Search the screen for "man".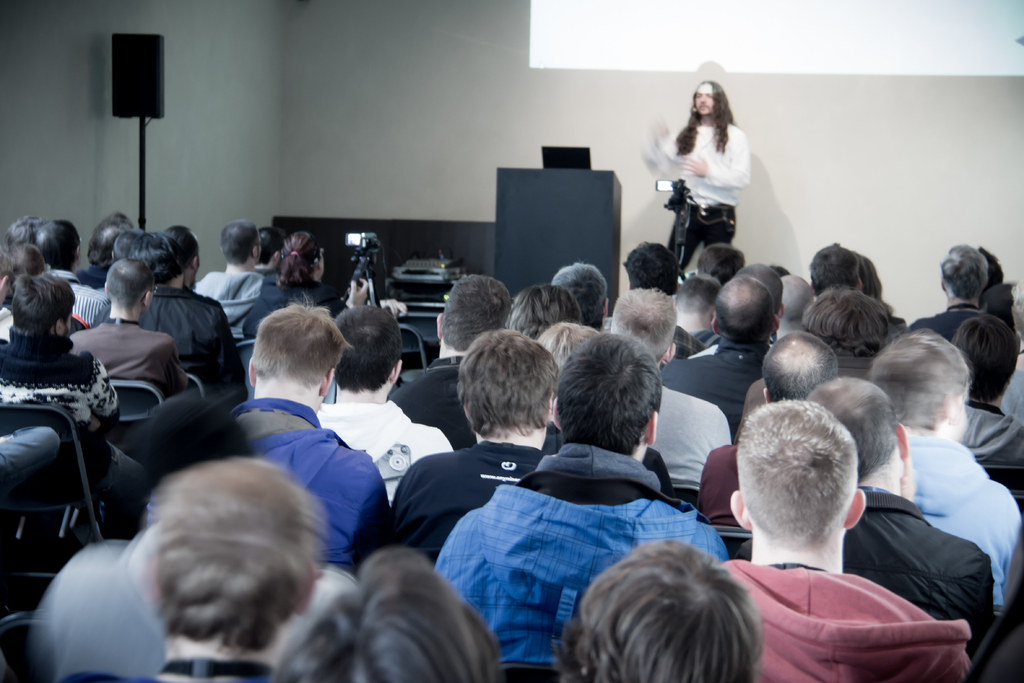
Found at bbox=(623, 242, 703, 360).
